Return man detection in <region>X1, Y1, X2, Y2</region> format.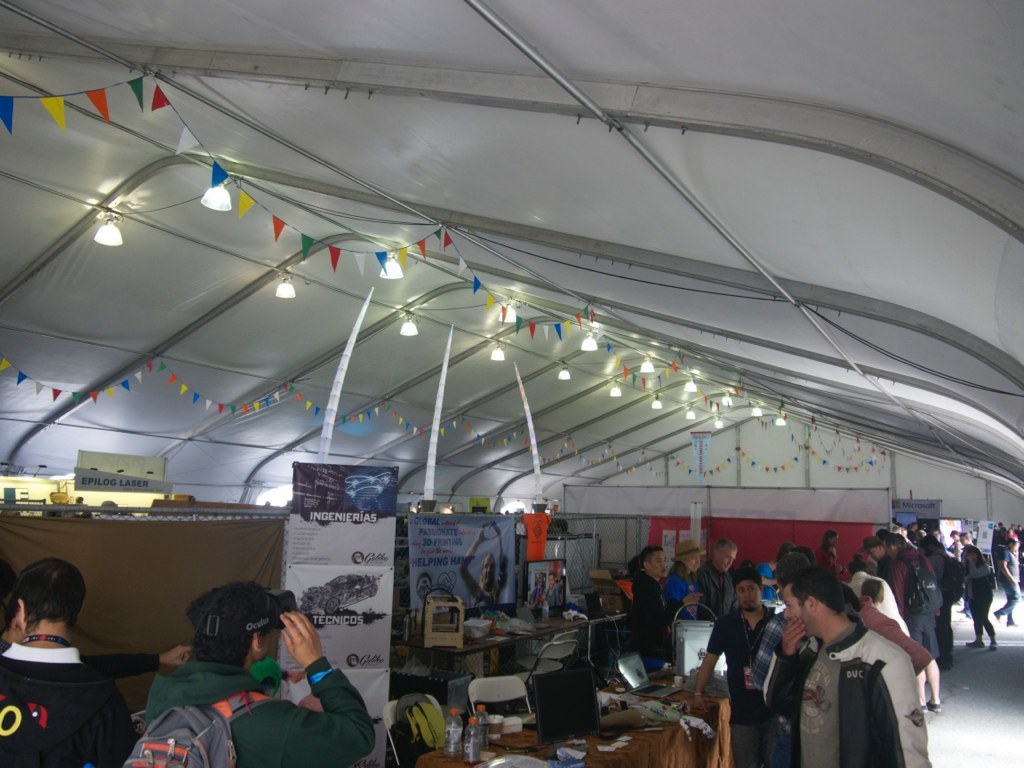
<region>690, 568, 778, 767</region>.
